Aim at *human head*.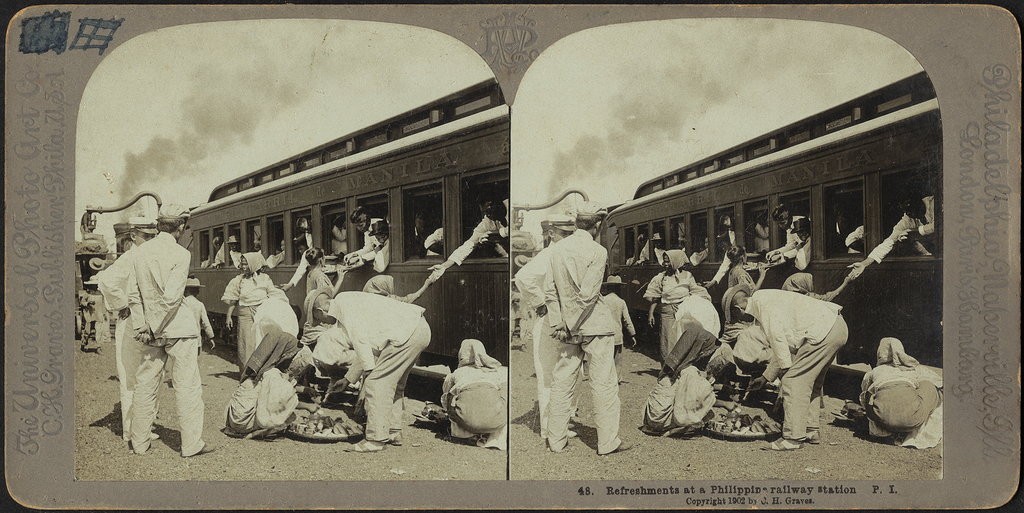
Aimed at 799/216/811/241.
